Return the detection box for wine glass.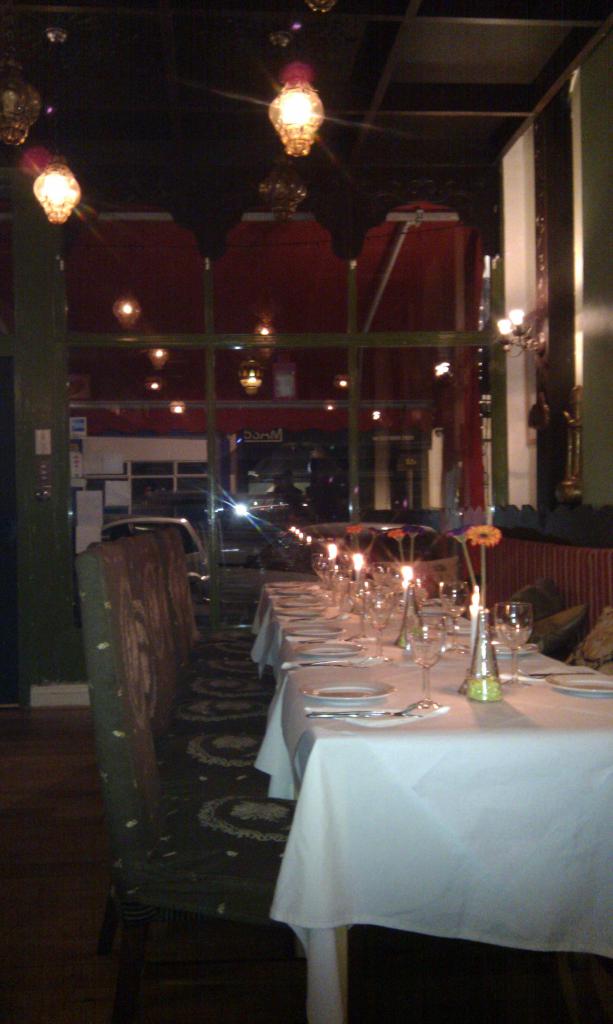
[x1=438, y1=580, x2=472, y2=653].
